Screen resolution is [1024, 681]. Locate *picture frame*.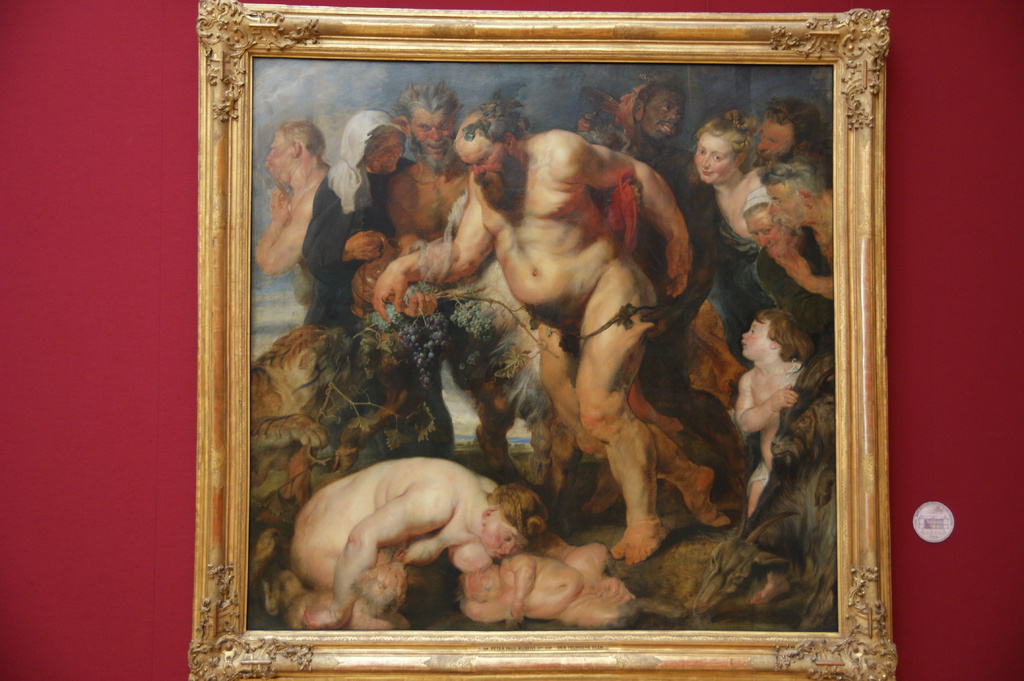
select_region(189, 1, 895, 680).
